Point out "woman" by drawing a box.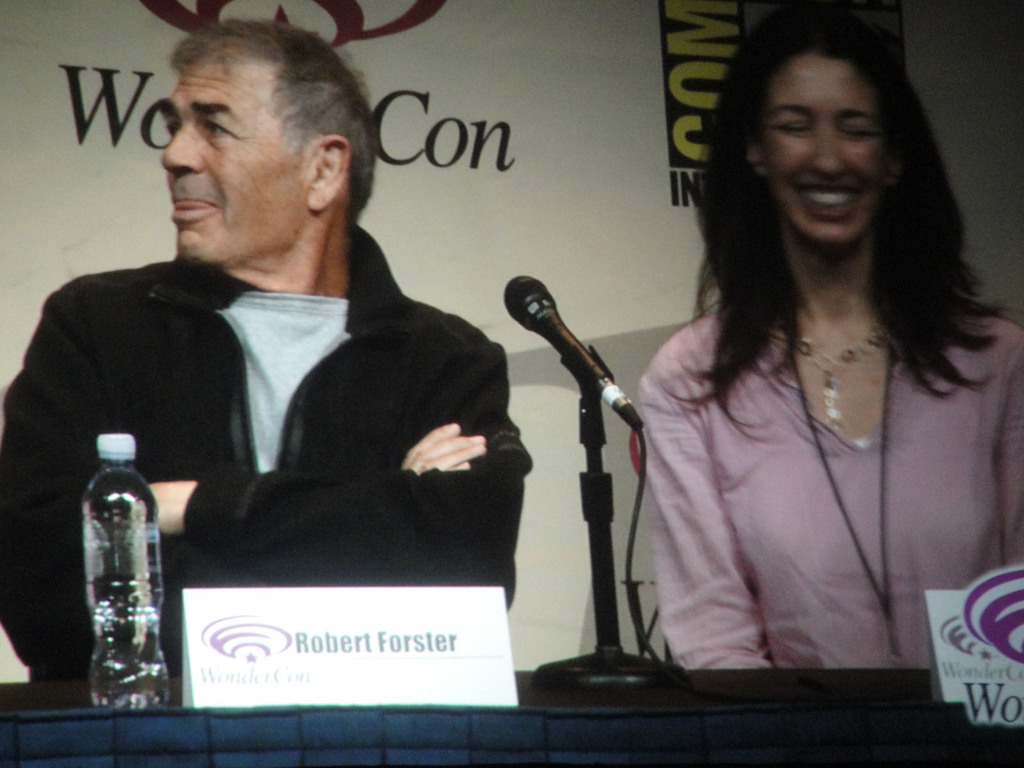
580/0/1000/735.
